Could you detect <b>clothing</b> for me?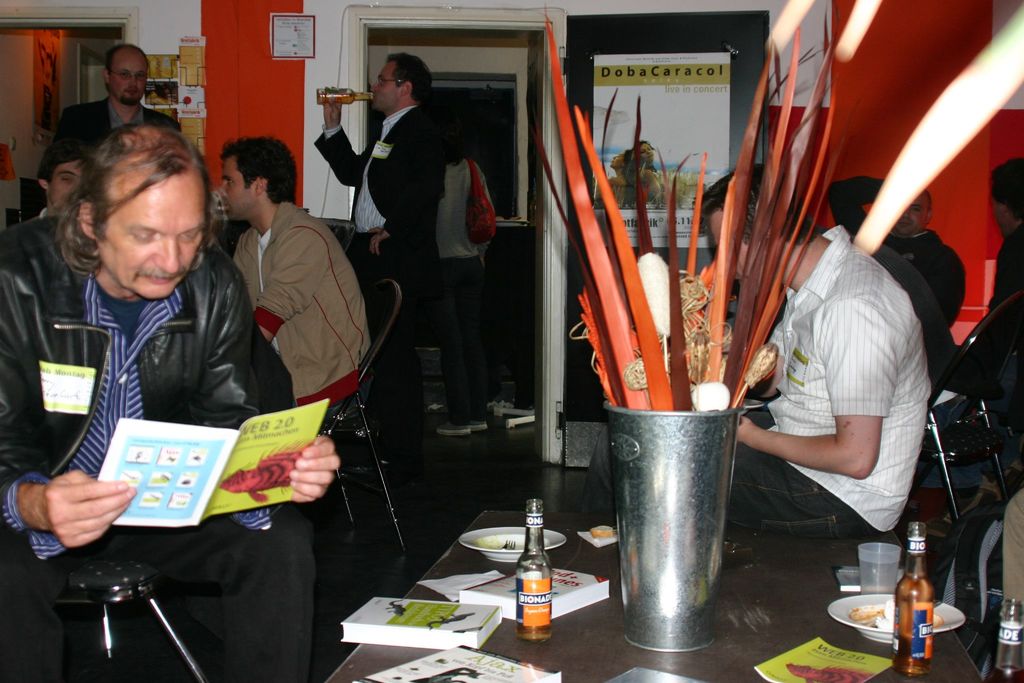
Detection result: l=356, t=245, r=430, b=422.
